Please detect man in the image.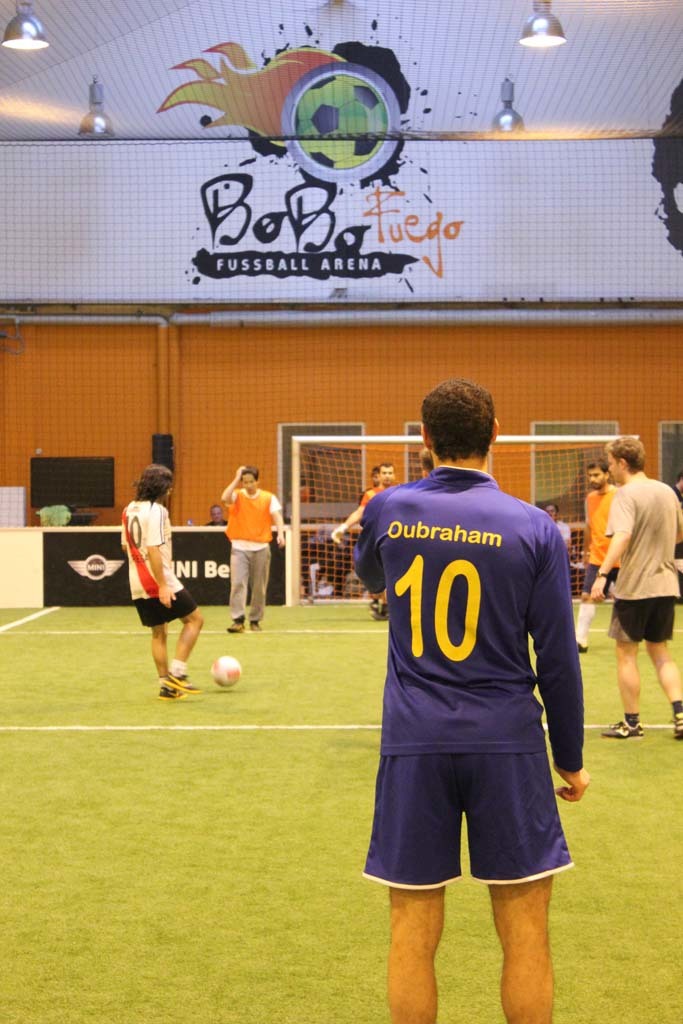
region(334, 466, 394, 540).
